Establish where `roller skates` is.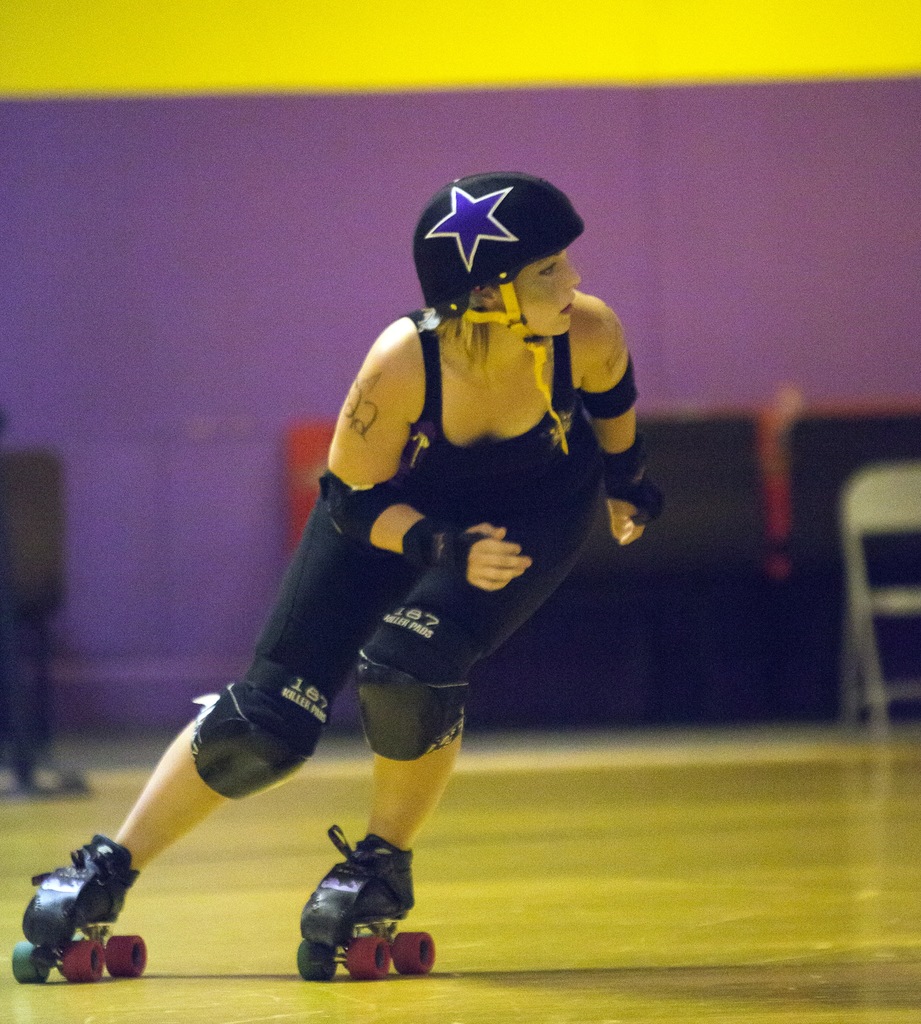
Established at [left=296, top=824, right=439, bottom=981].
